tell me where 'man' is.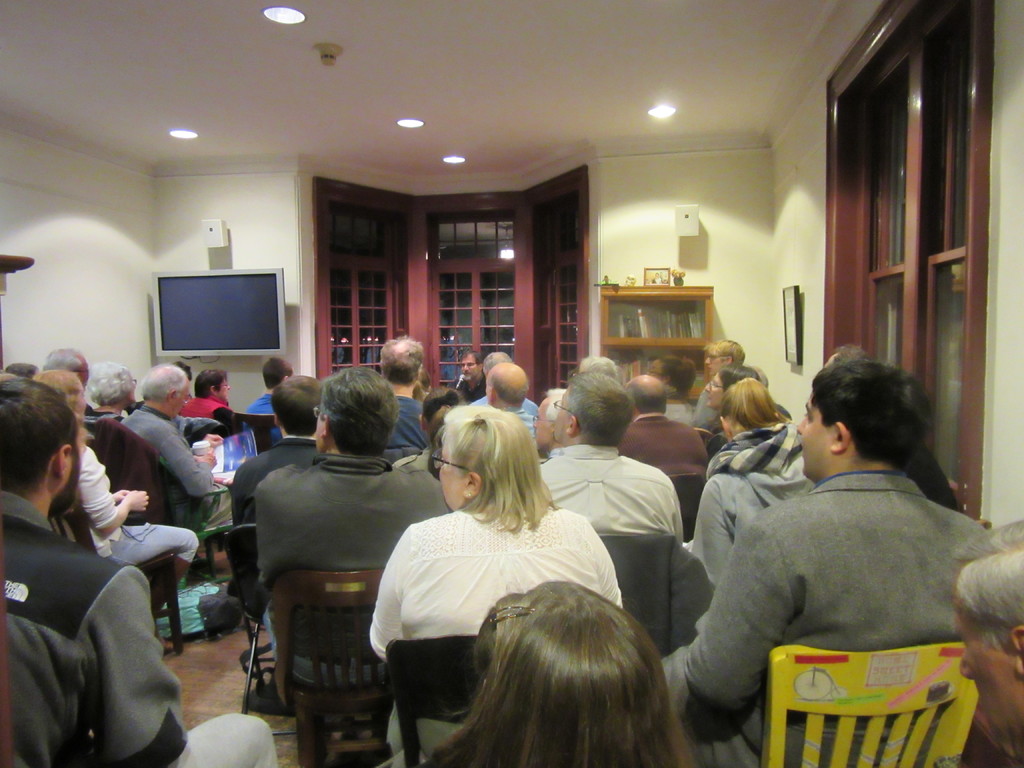
'man' is at {"x1": 680, "y1": 355, "x2": 994, "y2": 732}.
